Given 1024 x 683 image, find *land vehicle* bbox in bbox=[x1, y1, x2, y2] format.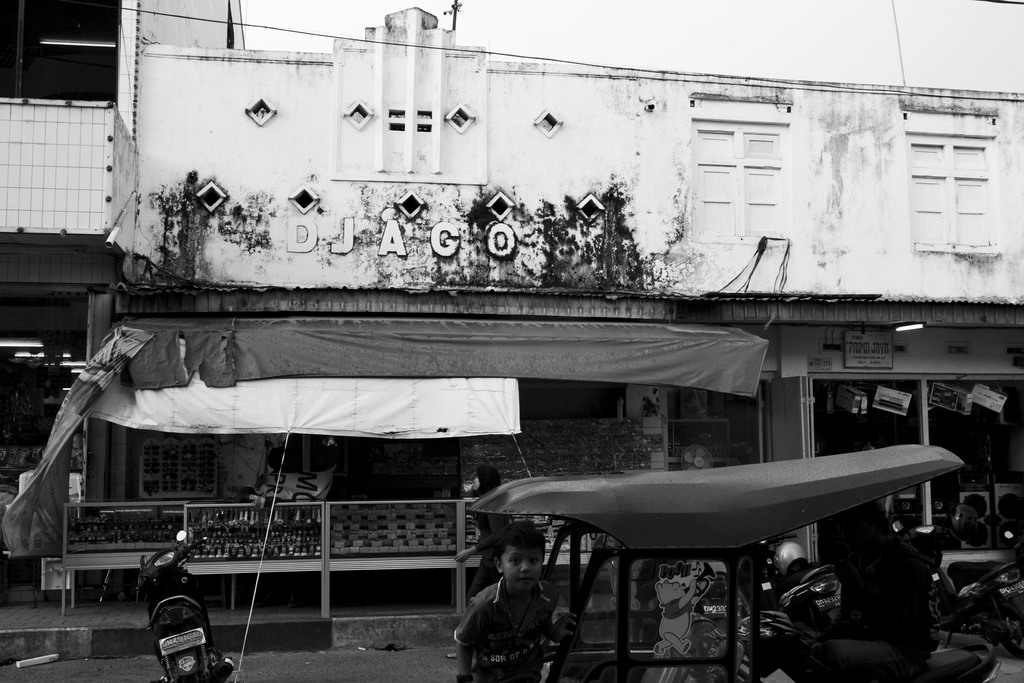
bbox=[735, 534, 842, 682].
